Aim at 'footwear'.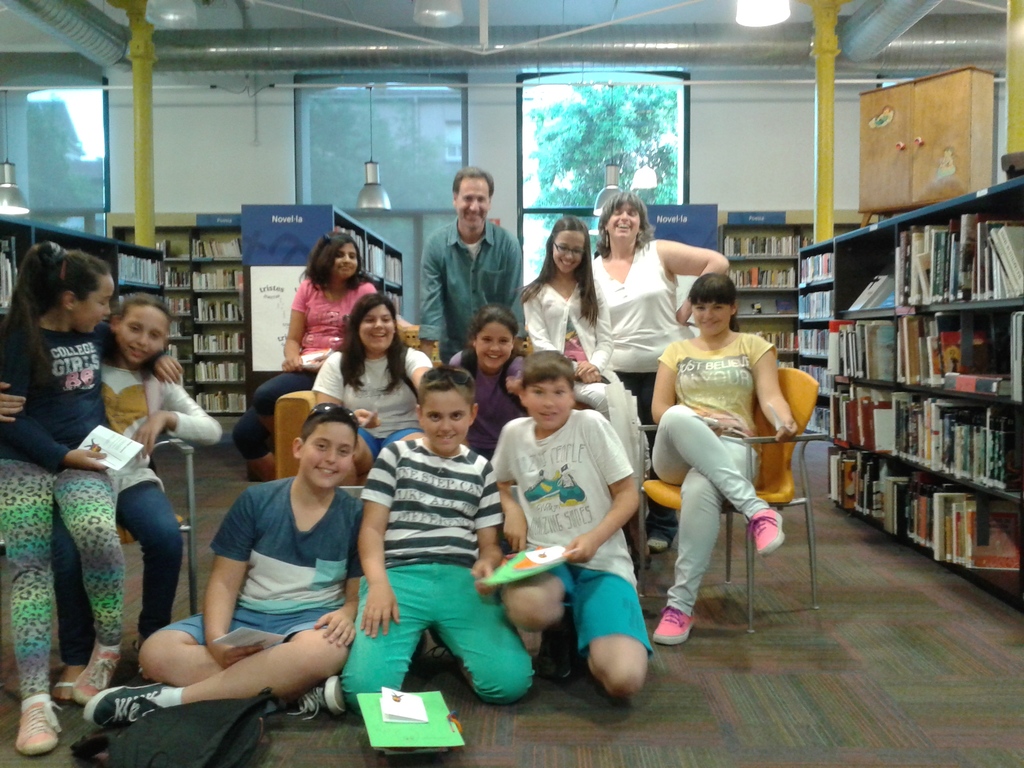
Aimed at bbox(77, 638, 120, 704).
